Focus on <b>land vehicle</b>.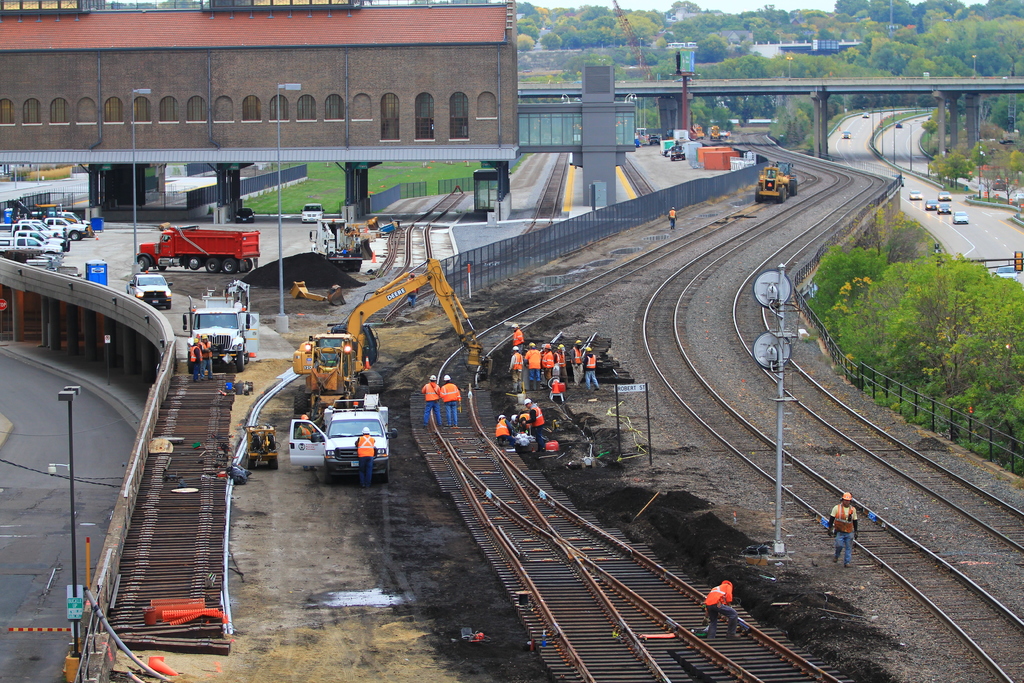
Focused at l=929, t=202, r=936, b=209.
